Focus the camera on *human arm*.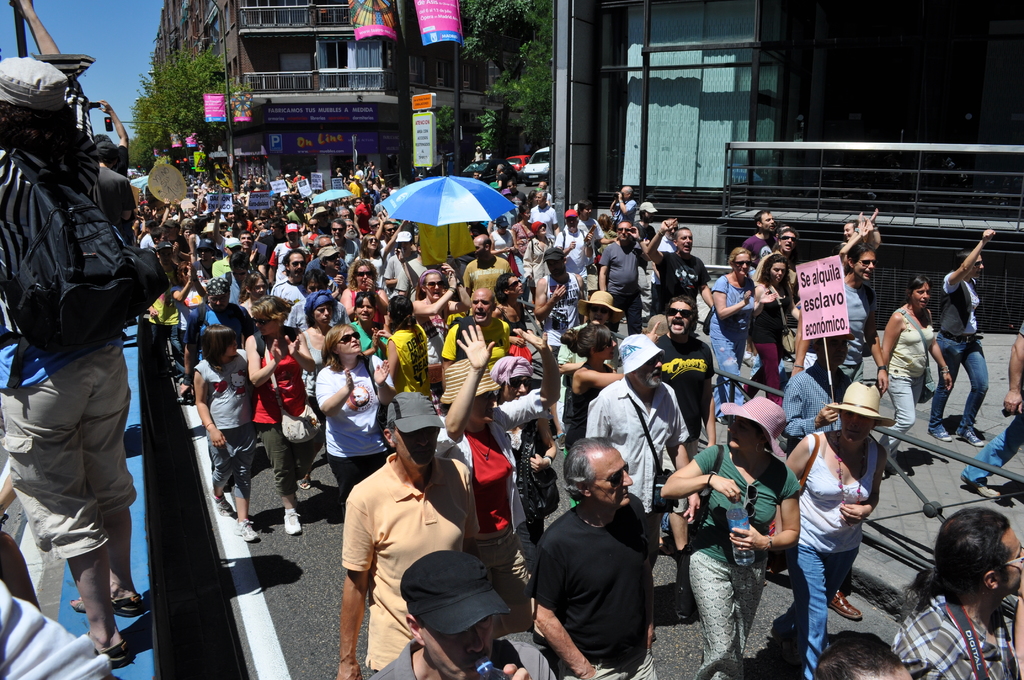
Focus region: box(867, 316, 893, 393).
